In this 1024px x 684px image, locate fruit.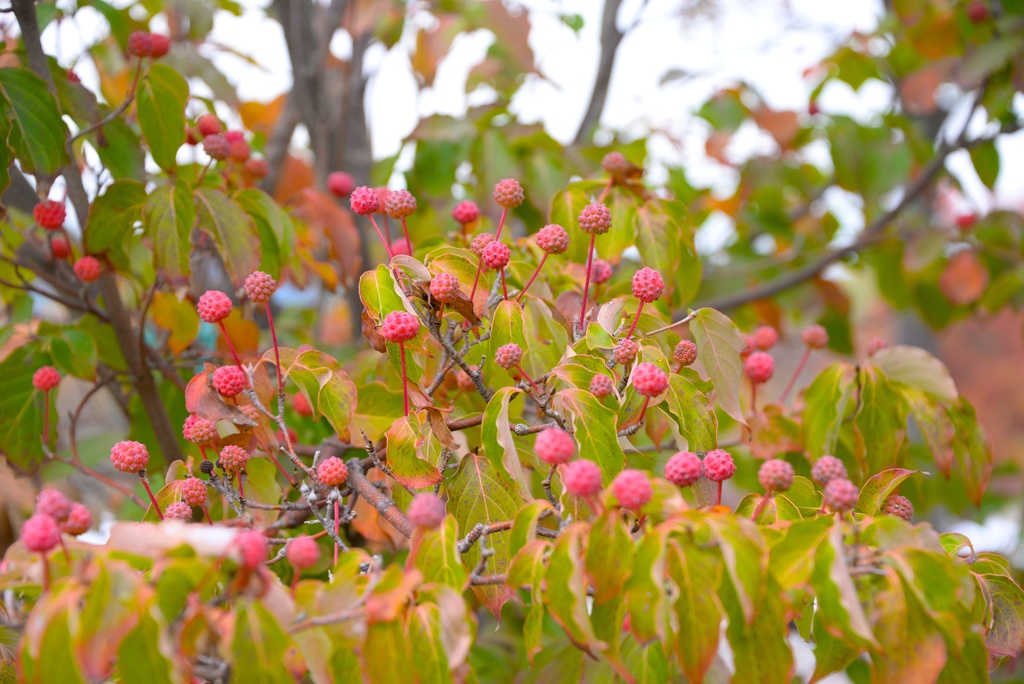
Bounding box: [127, 31, 147, 58].
